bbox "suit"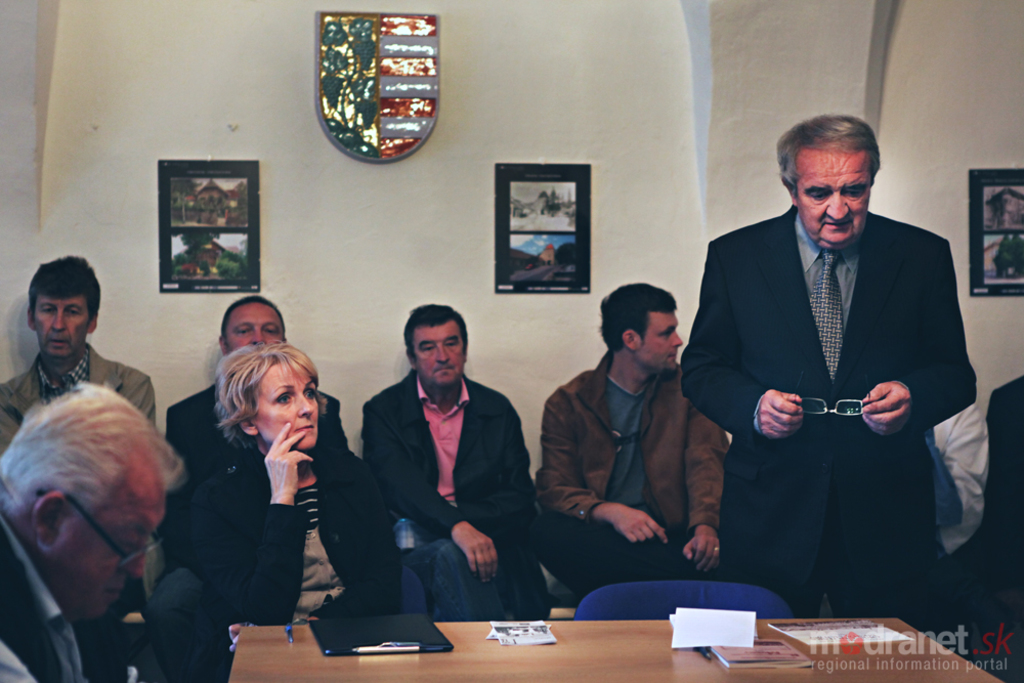
(x1=690, y1=131, x2=989, y2=623)
